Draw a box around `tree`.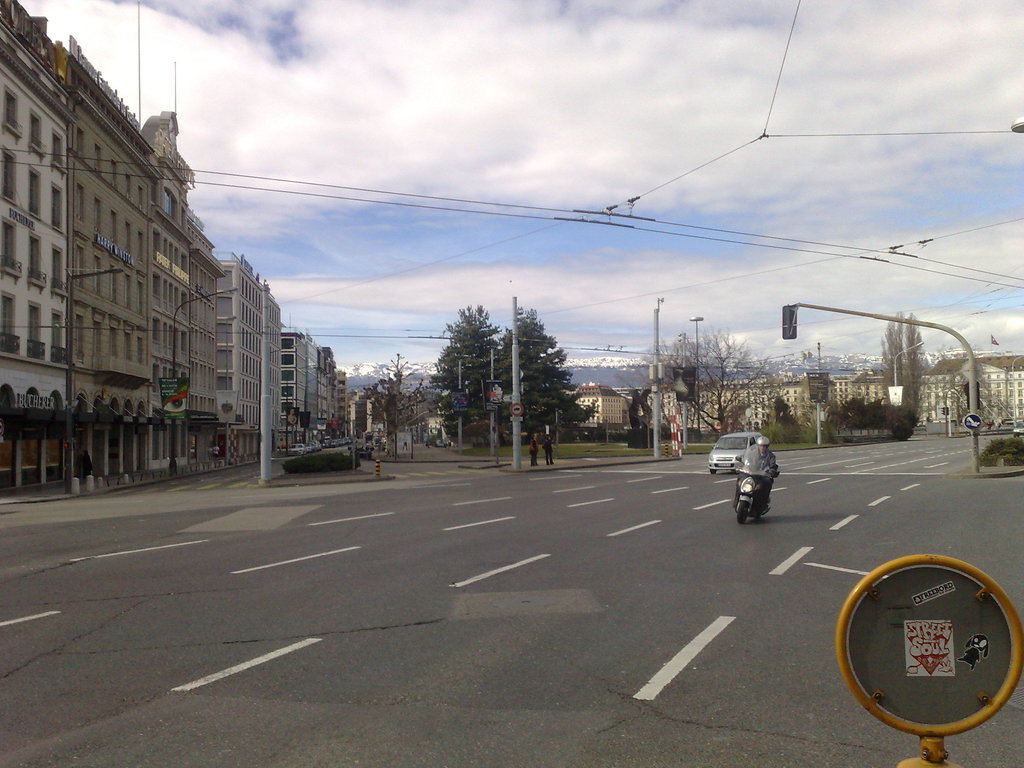
BBox(360, 347, 432, 460).
